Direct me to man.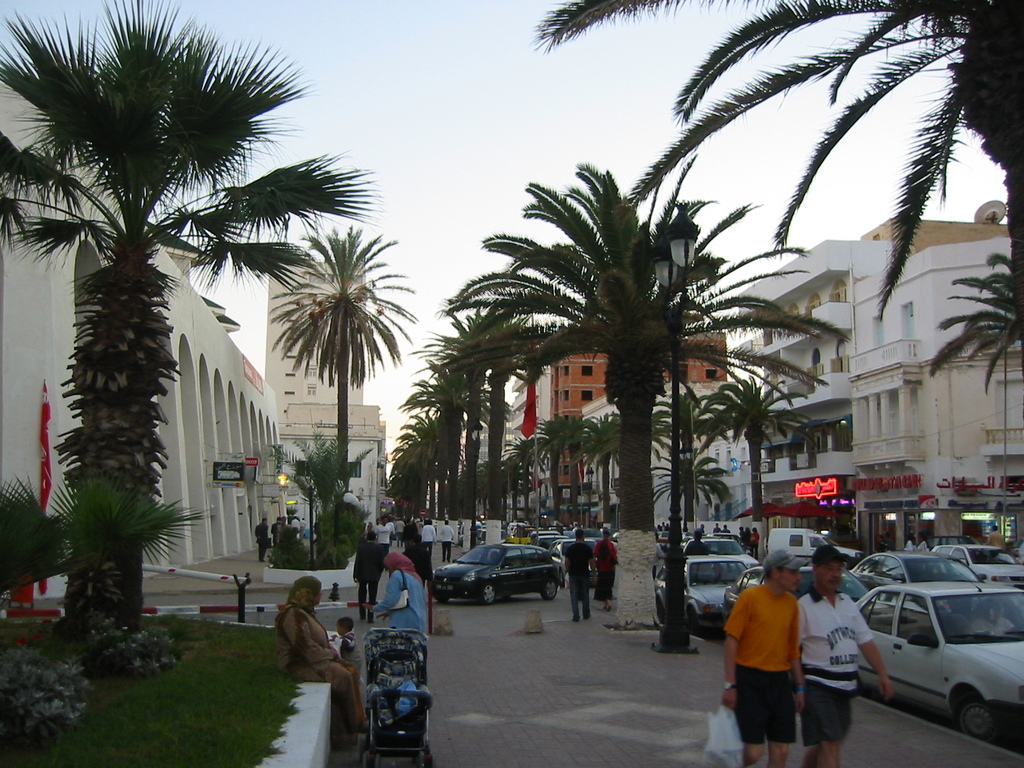
Direction: <region>563, 530, 598, 620</region>.
